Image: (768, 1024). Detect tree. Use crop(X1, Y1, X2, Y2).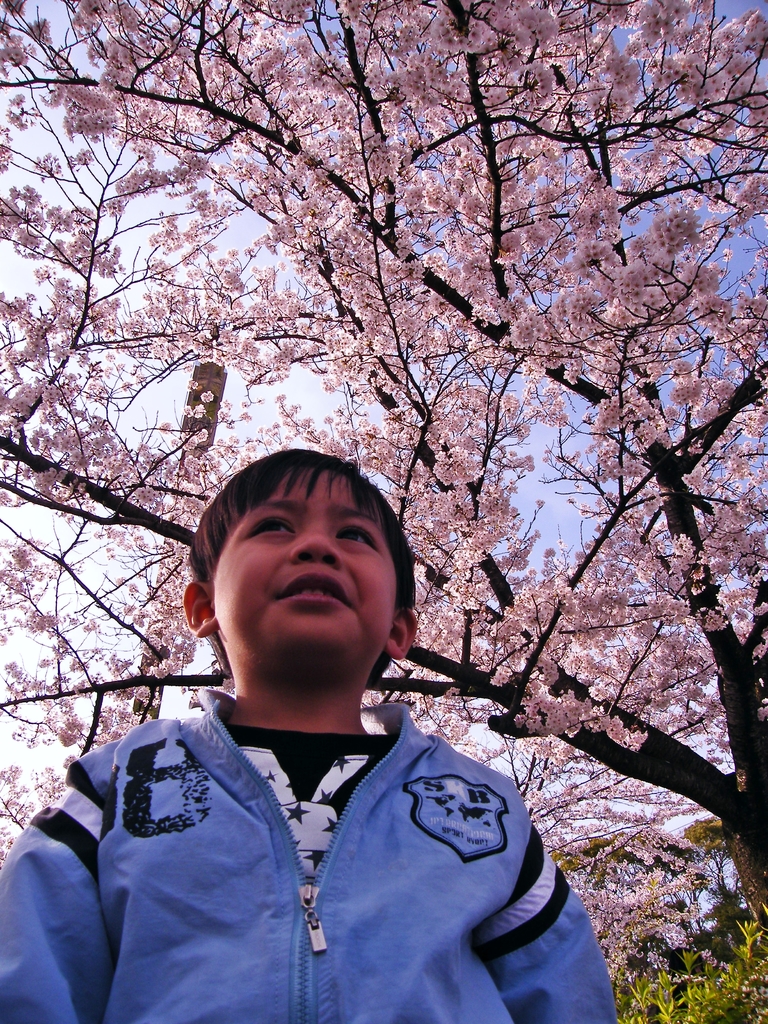
crop(0, 0, 767, 975).
